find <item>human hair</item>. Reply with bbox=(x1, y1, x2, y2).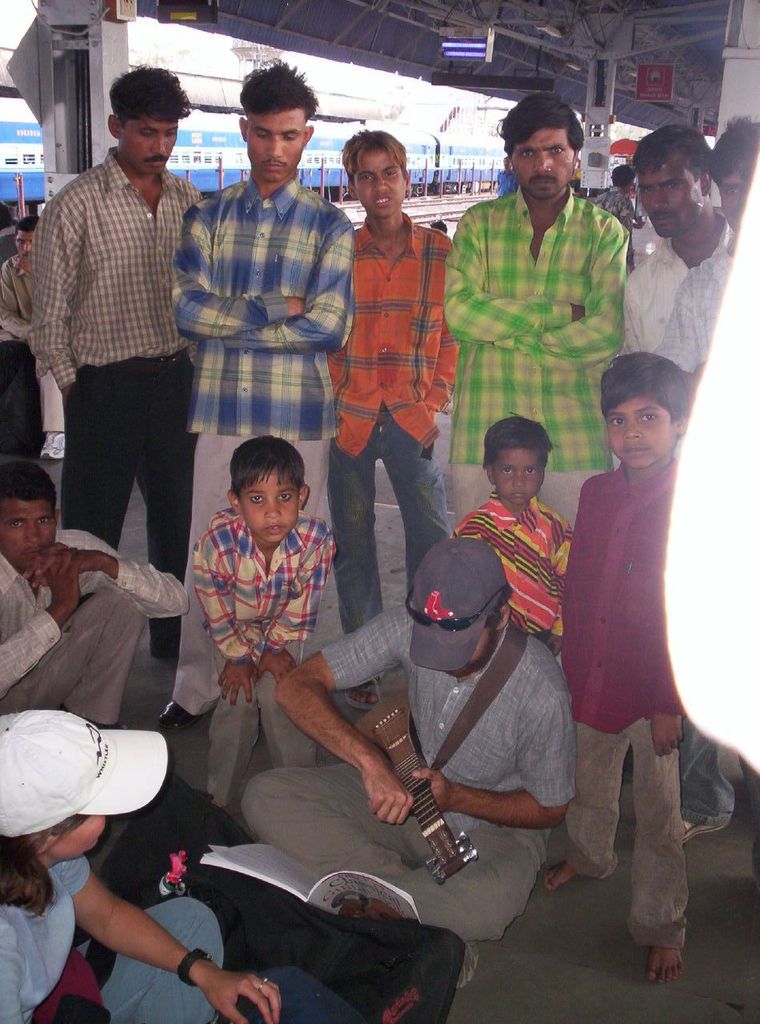
bbox=(630, 117, 709, 170).
